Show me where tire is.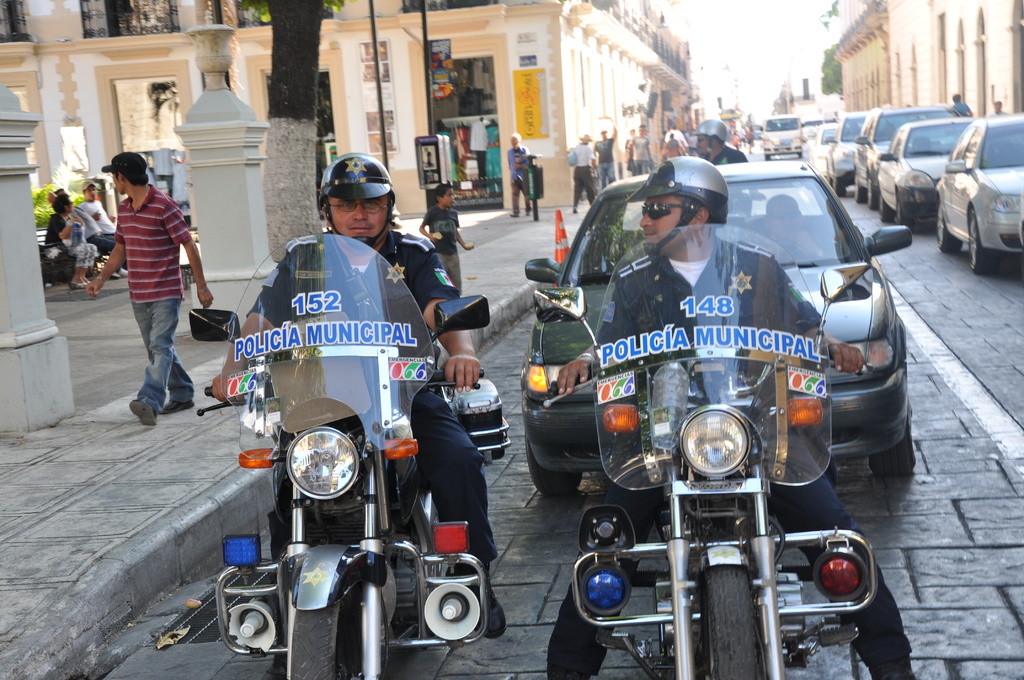
tire is at detection(289, 579, 377, 679).
